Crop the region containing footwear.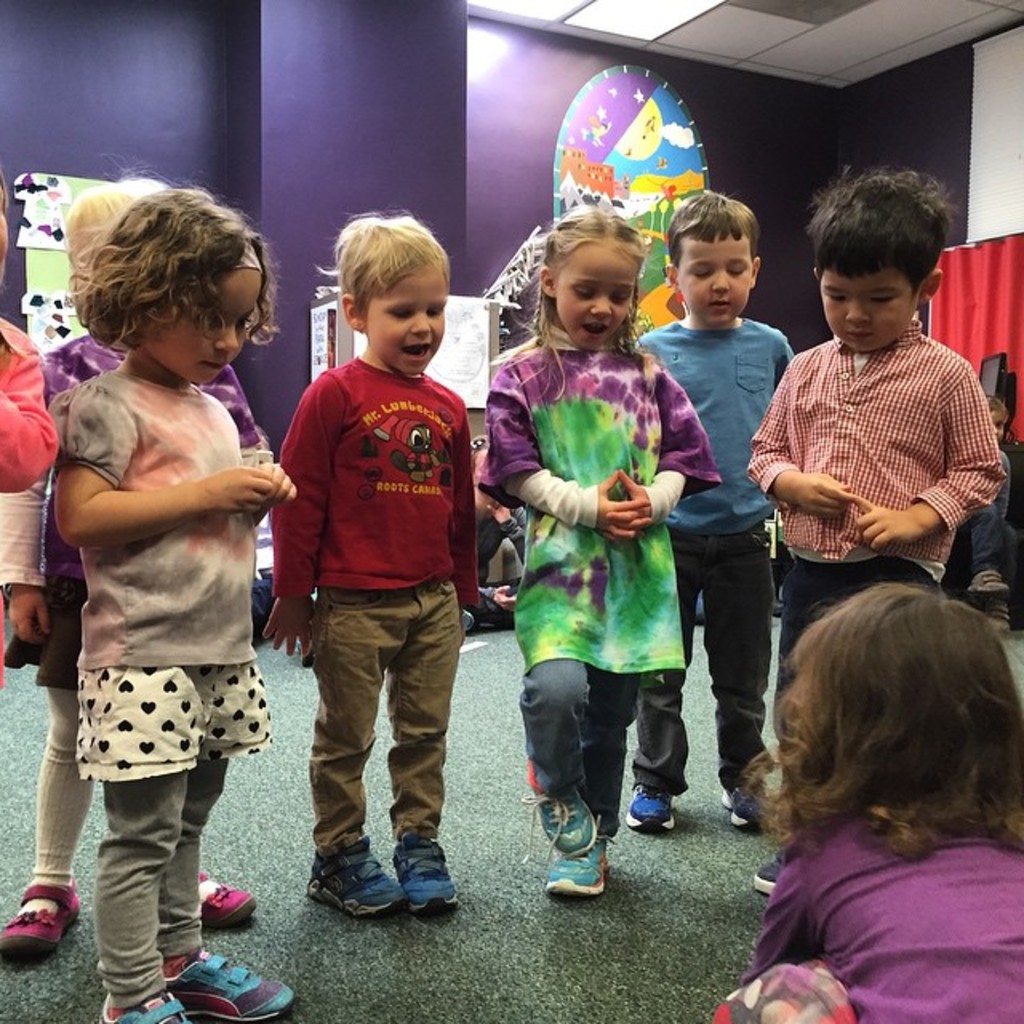
Crop region: 106:1002:192:1022.
